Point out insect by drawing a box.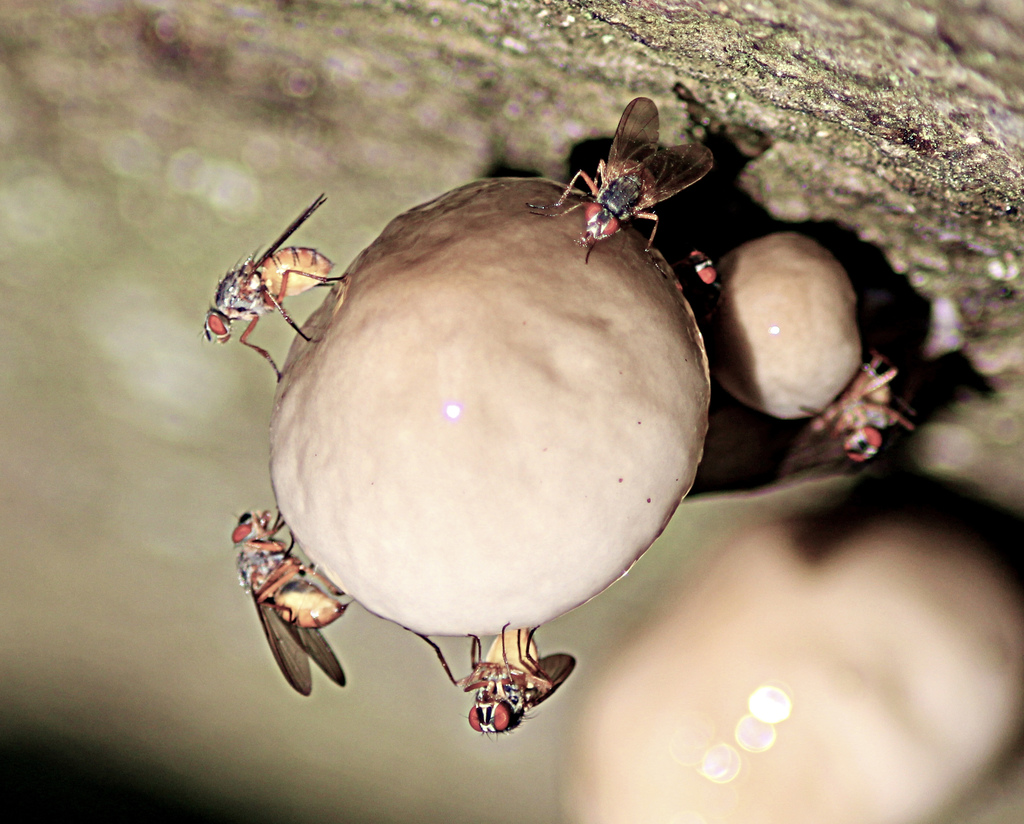
{"left": 793, "top": 358, "right": 944, "bottom": 477}.
